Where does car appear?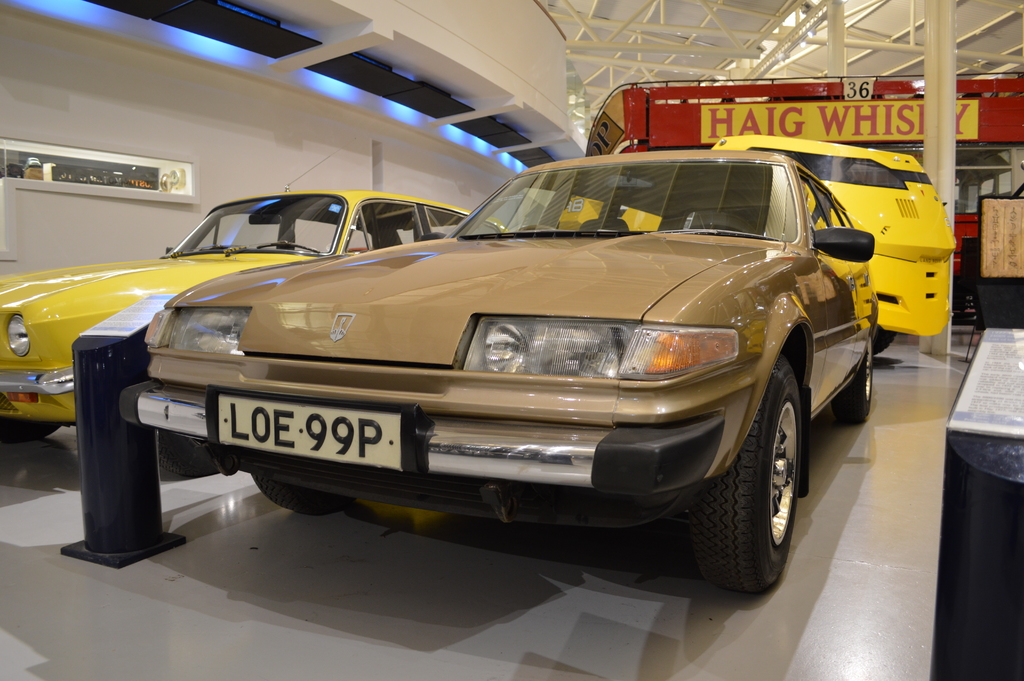
Appears at <box>116,151,880,592</box>.
